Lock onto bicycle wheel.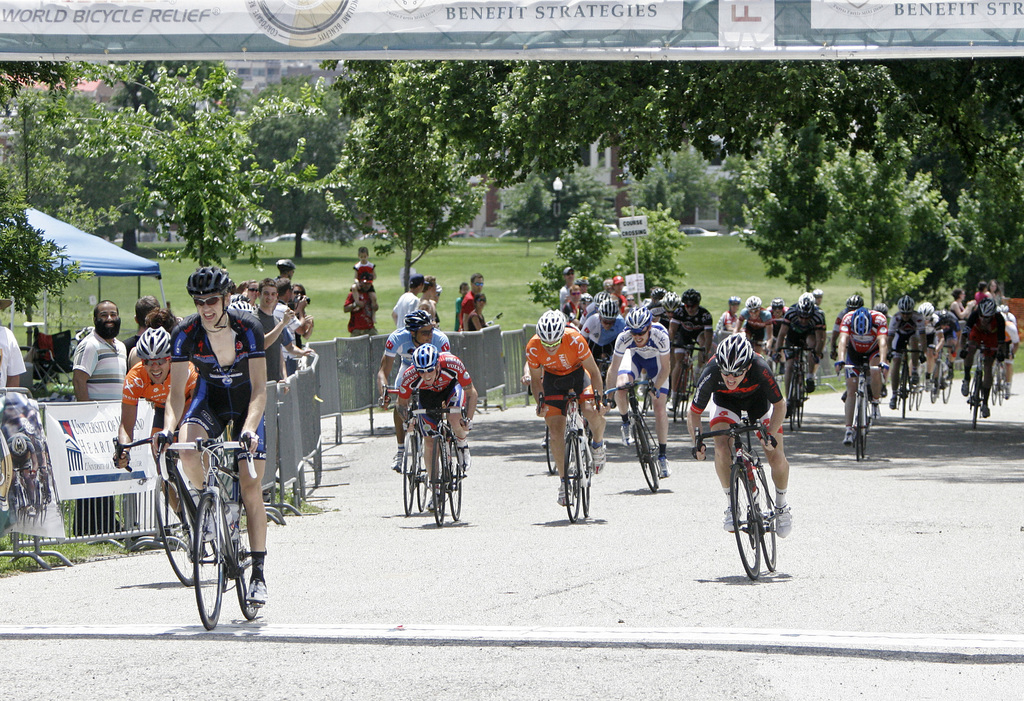
Locked: (left=972, top=375, right=981, bottom=428).
